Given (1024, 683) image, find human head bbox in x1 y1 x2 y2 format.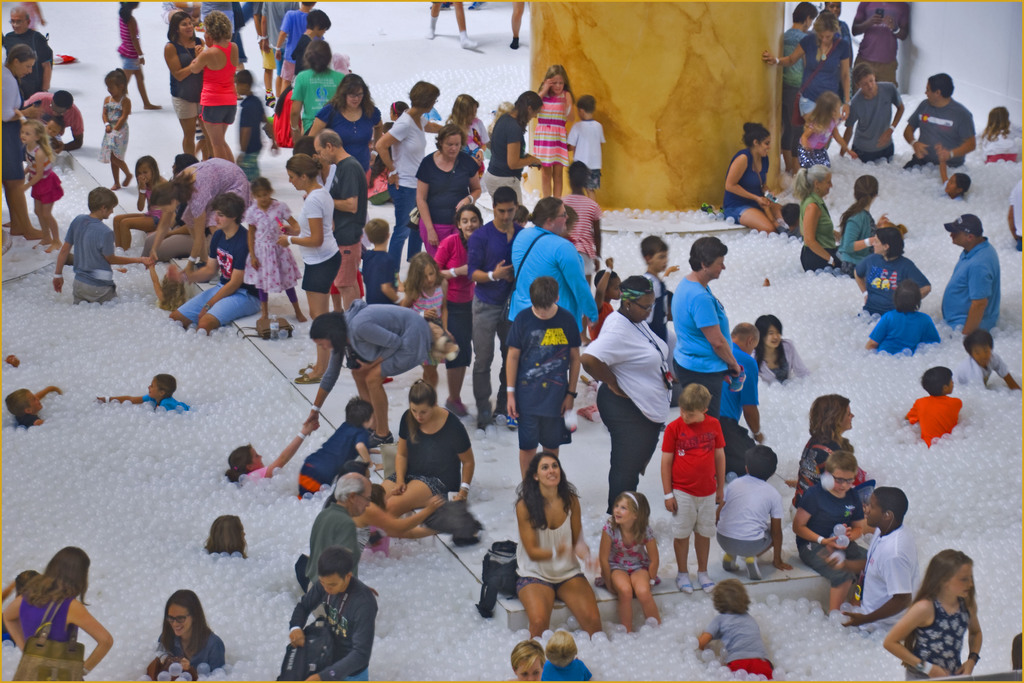
450 92 479 128.
